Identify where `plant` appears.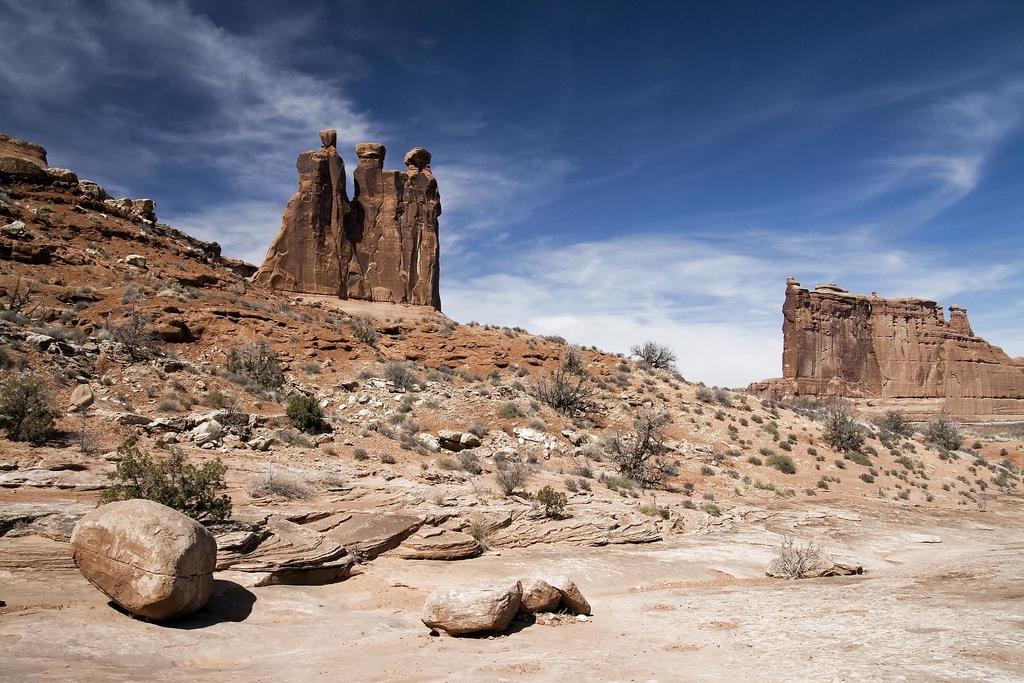
Appears at <region>712, 388, 732, 413</region>.
